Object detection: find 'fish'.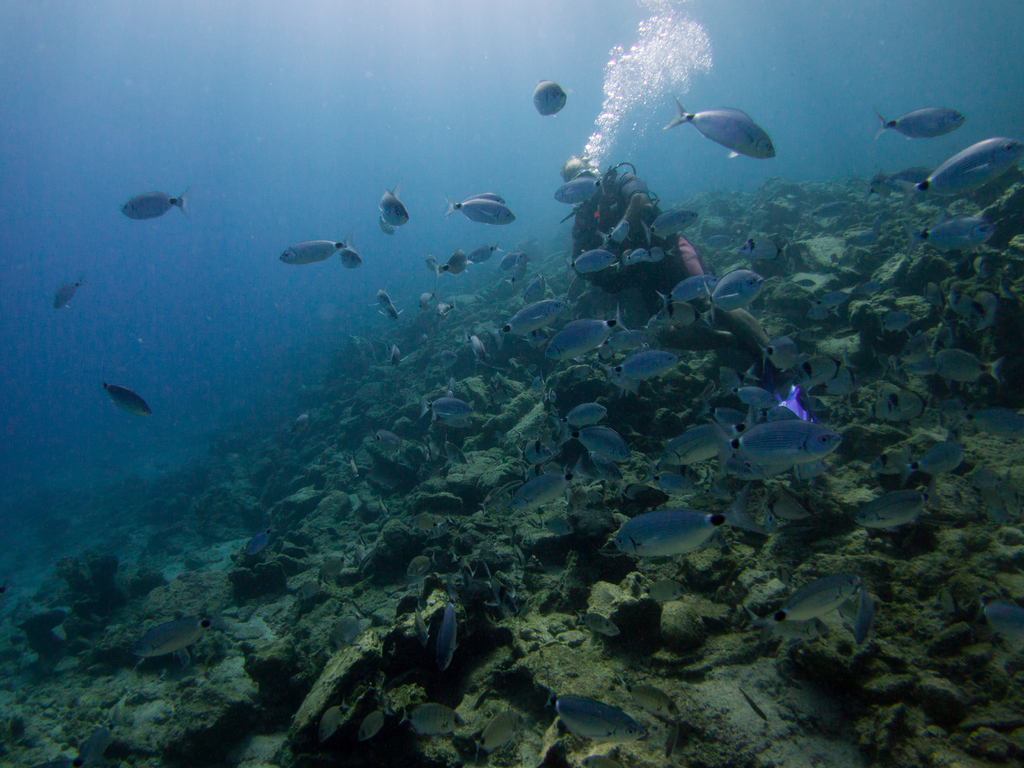
(x1=22, y1=609, x2=68, y2=628).
